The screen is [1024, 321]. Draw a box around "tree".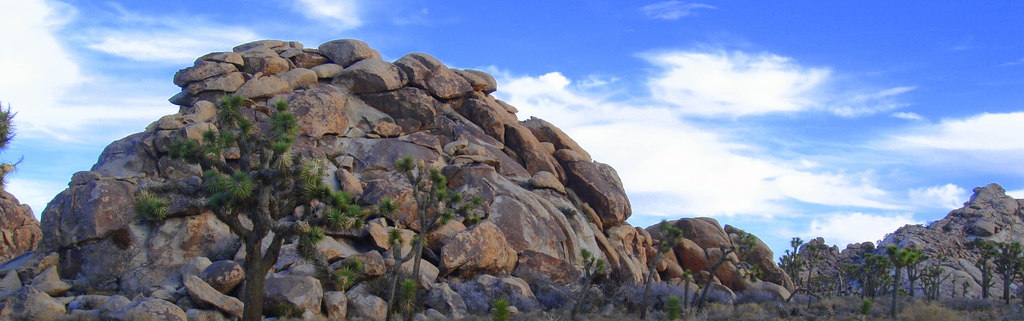
rect(135, 99, 390, 316).
